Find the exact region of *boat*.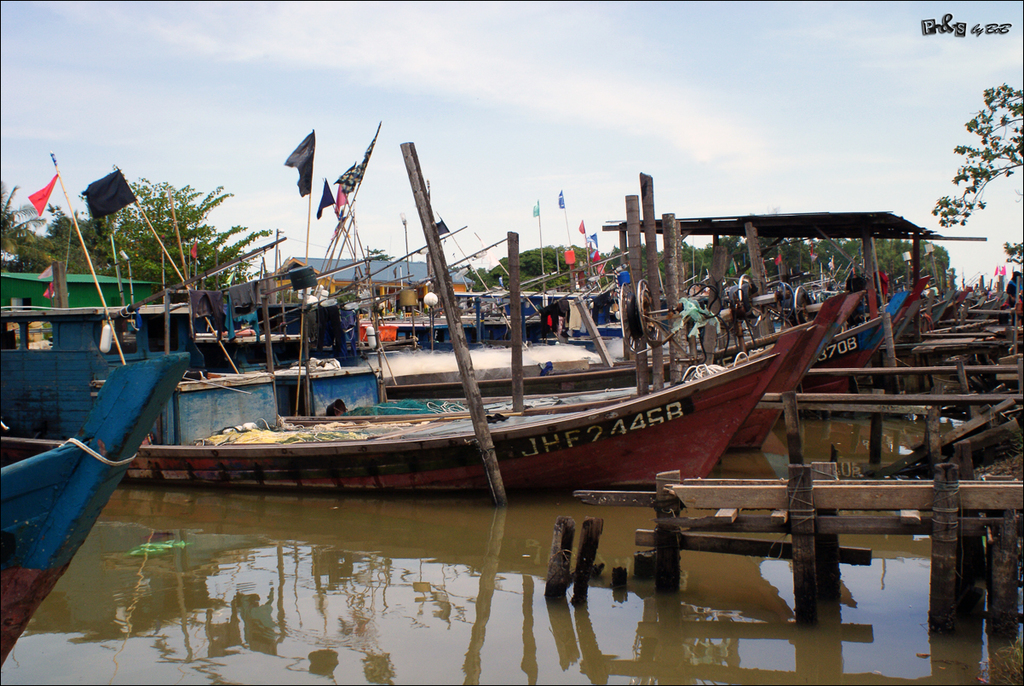
Exact region: [0,352,194,672].
